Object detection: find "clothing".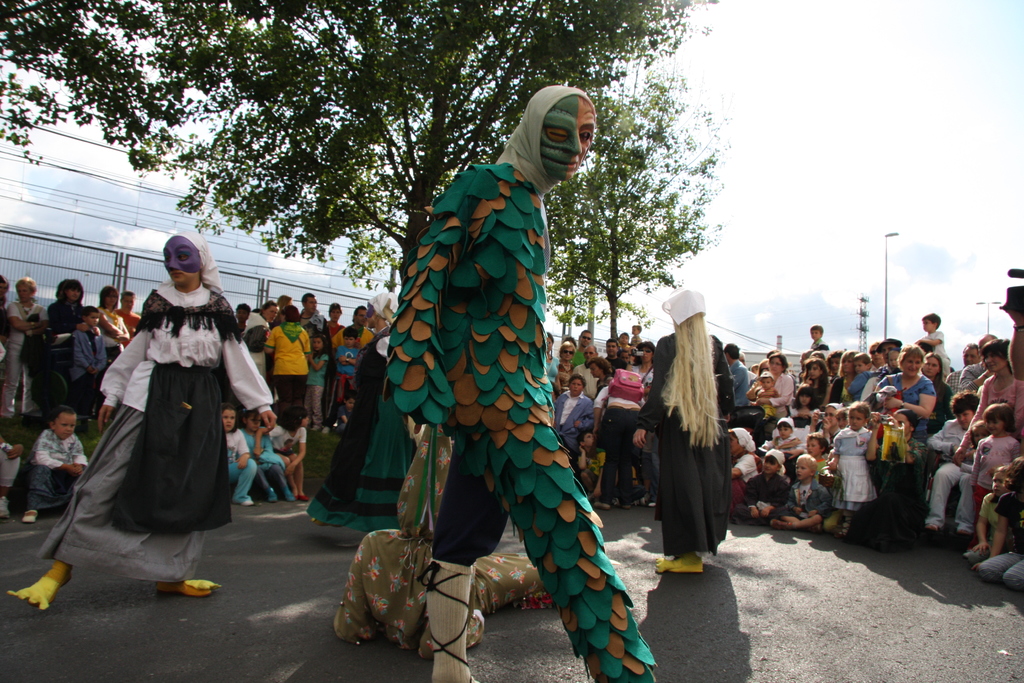
Rect(604, 353, 624, 374).
